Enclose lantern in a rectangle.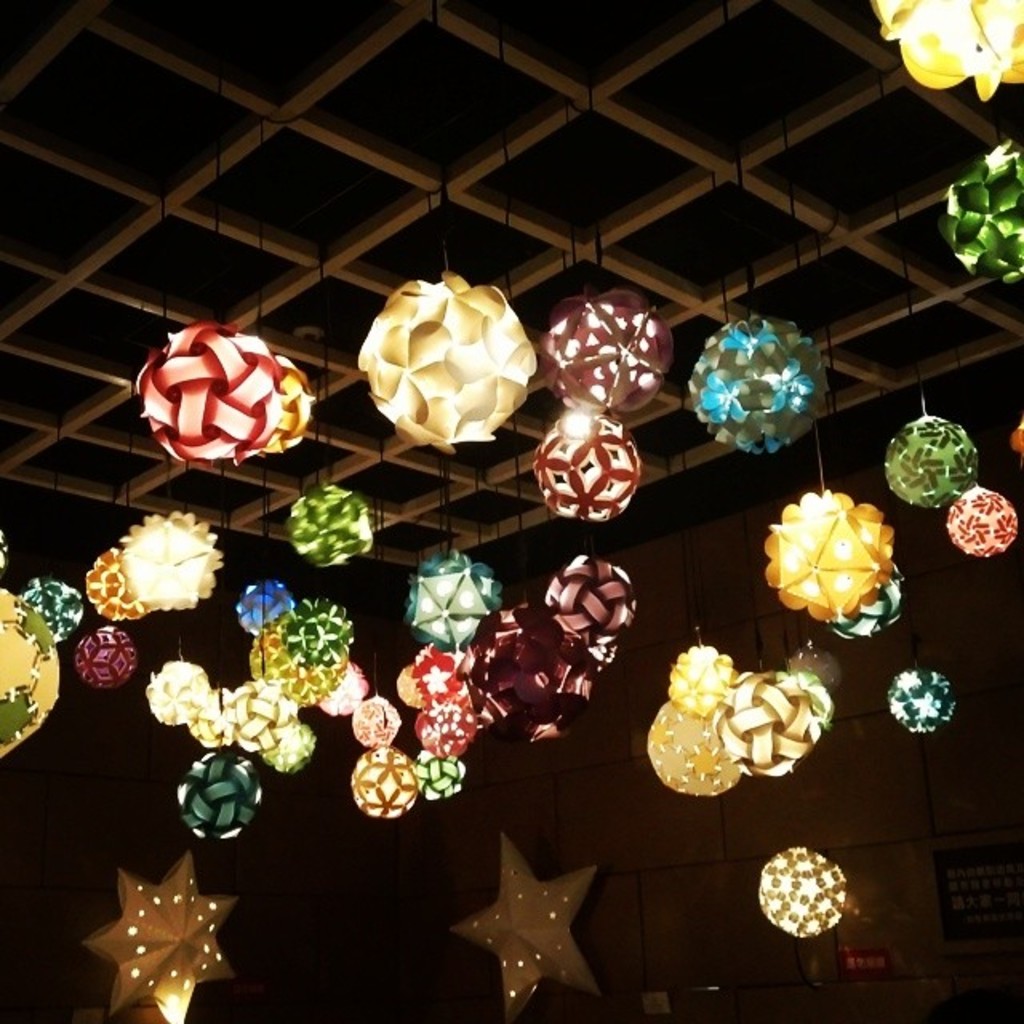
795:638:837:690.
